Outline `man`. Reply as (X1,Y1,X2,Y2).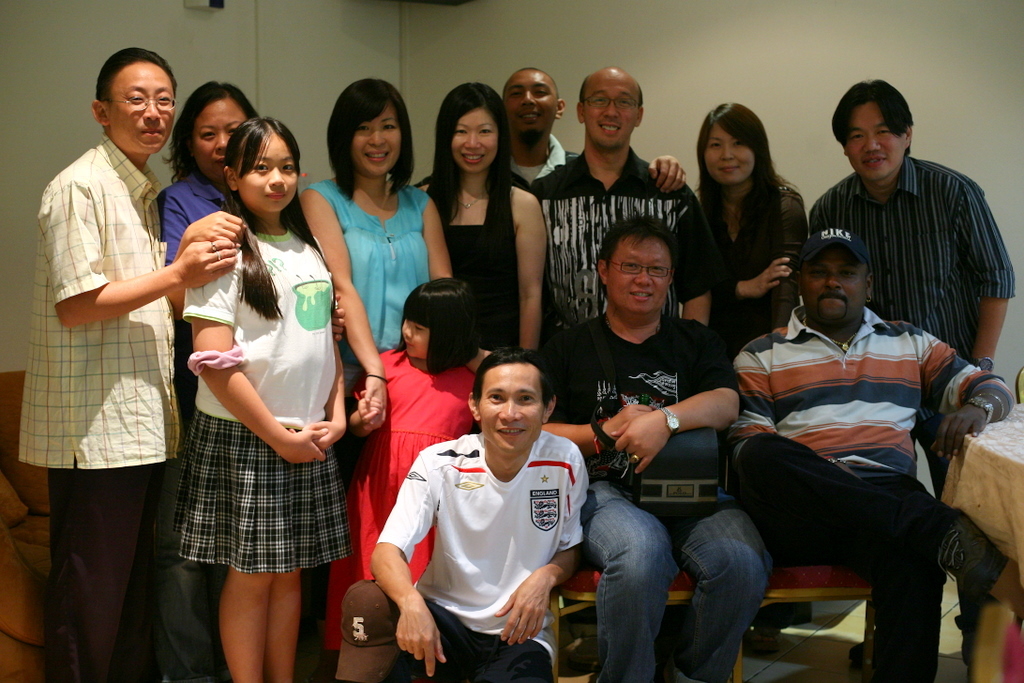
(517,56,718,357).
